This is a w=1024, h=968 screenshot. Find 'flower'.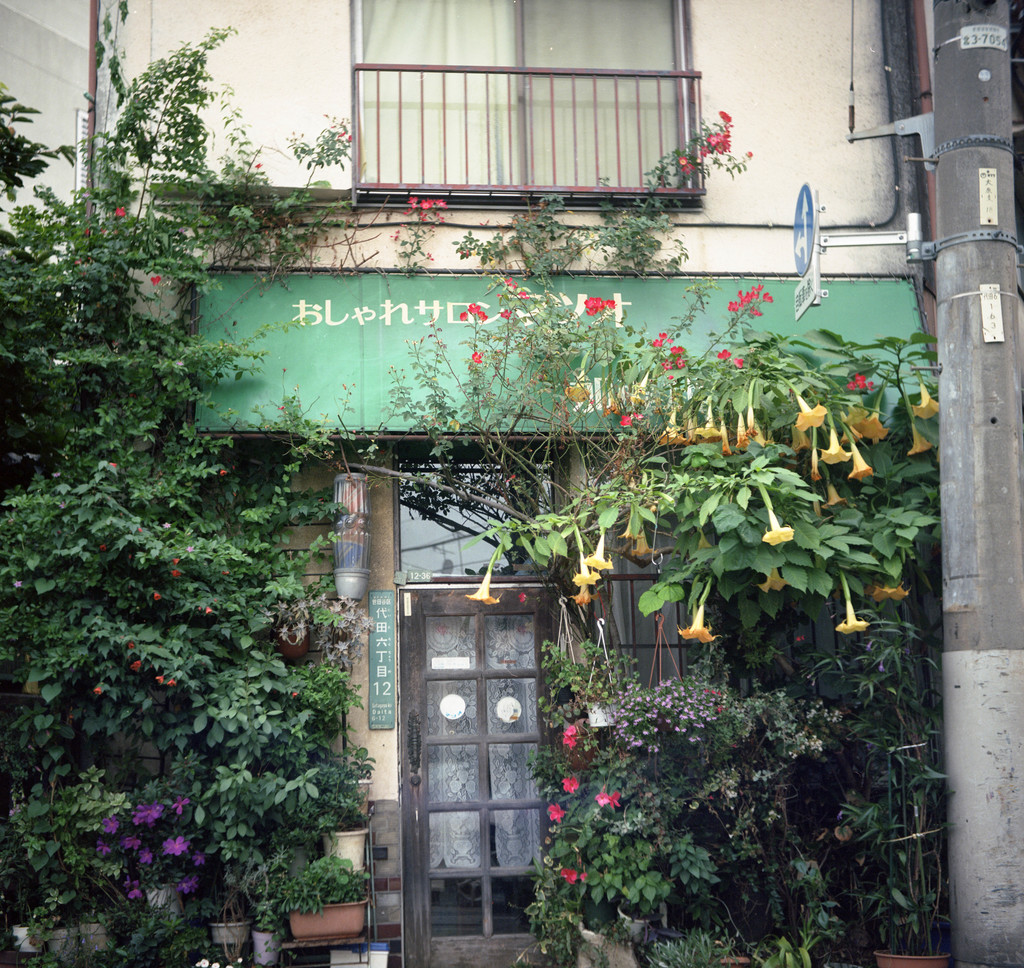
Bounding box: <region>762, 511, 791, 546</region>.
